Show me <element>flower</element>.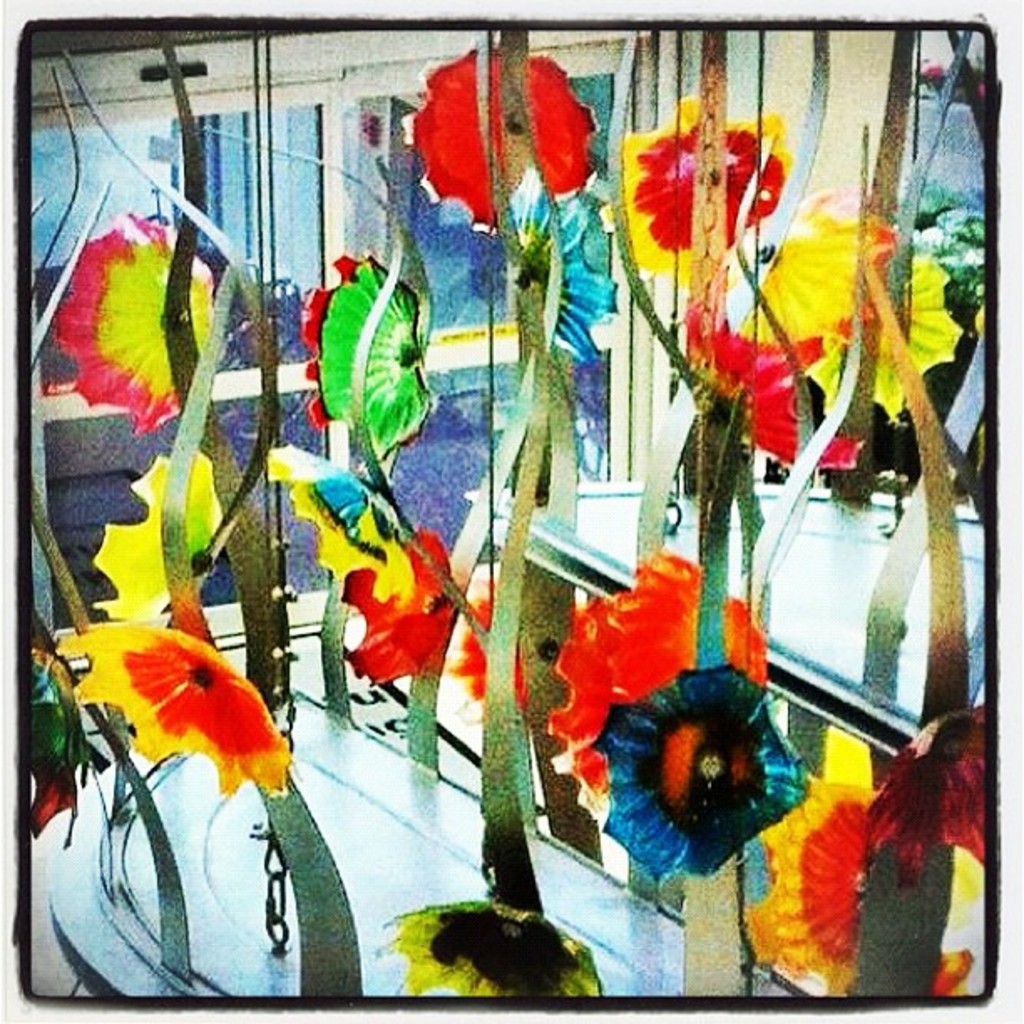
<element>flower</element> is here: bbox=(376, 905, 607, 994).
